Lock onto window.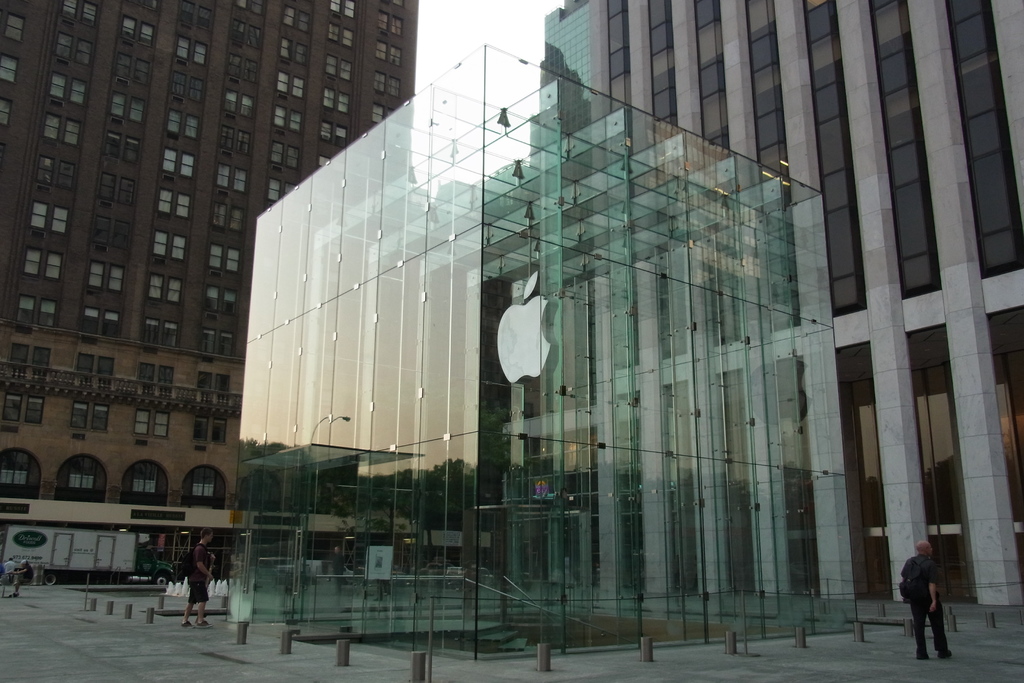
Locked: 334:122:351:147.
